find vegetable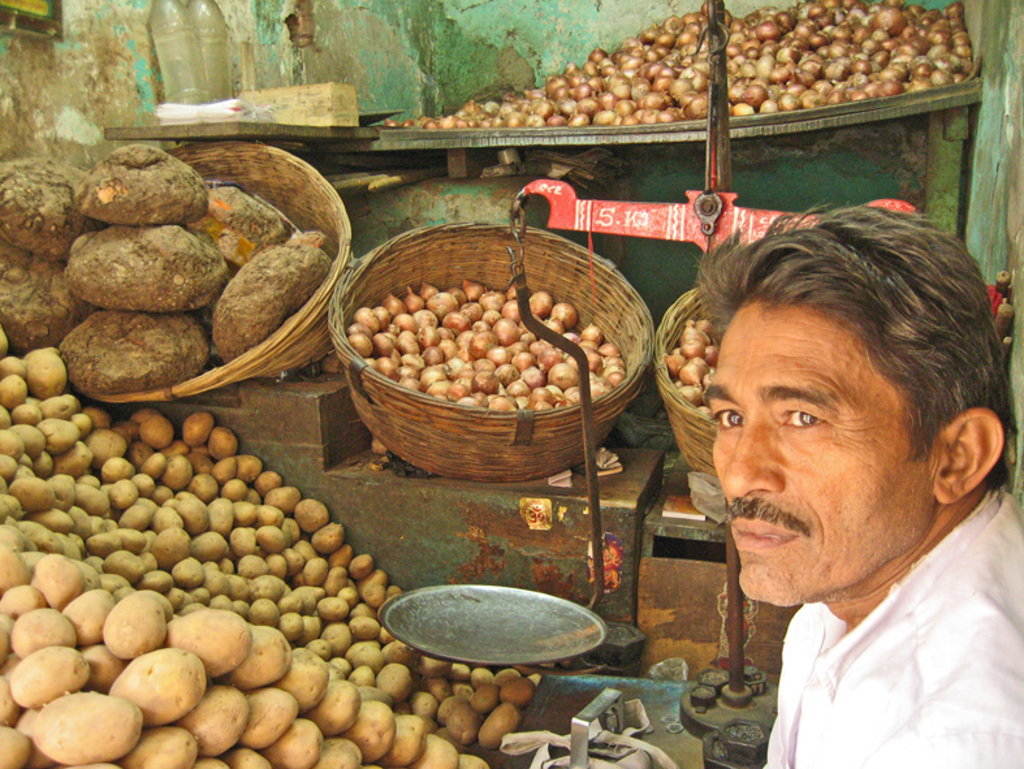
Rect(27, 428, 49, 454)
